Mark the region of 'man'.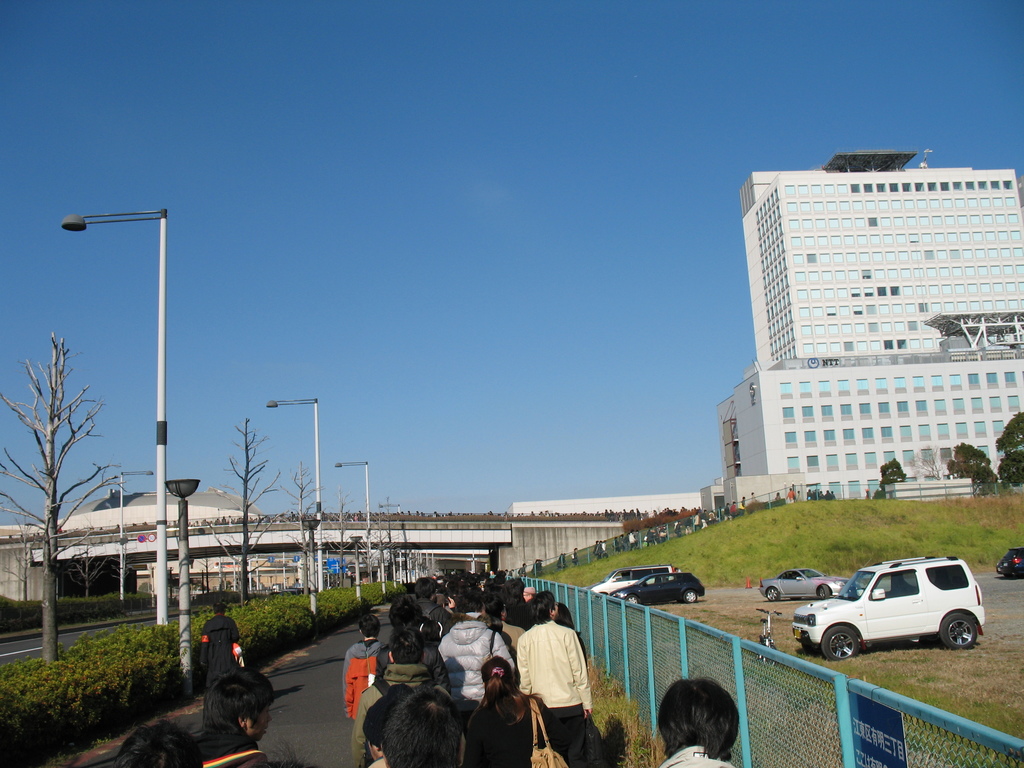
Region: rect(609, 506, 619, 521).
